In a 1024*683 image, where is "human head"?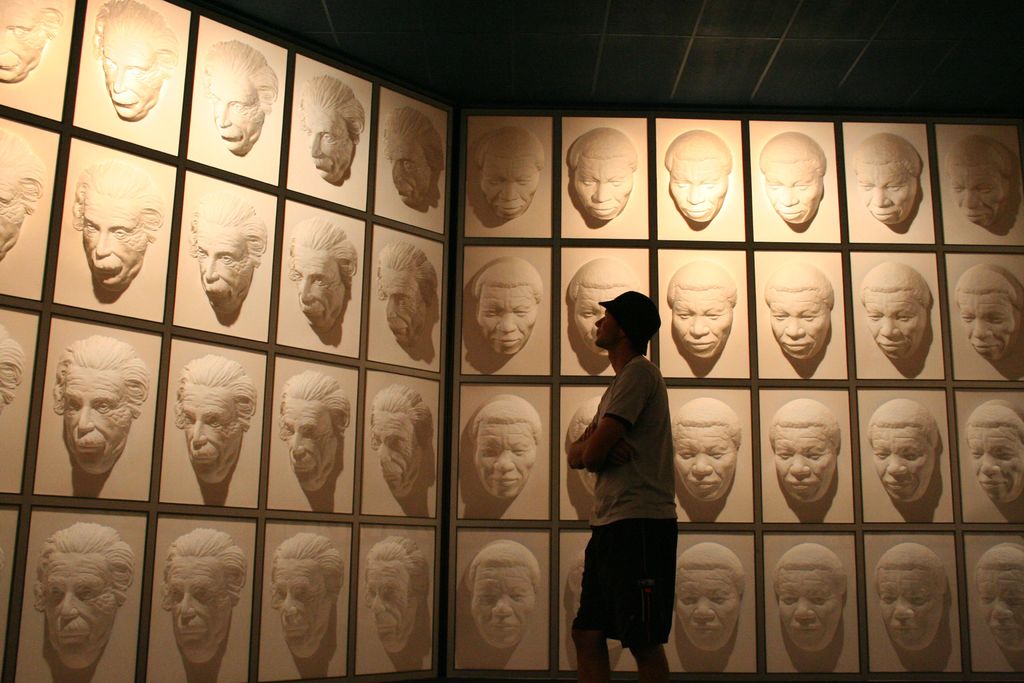
{"left": 282, "top": 370, "right": 348, "bottom": 488}.
